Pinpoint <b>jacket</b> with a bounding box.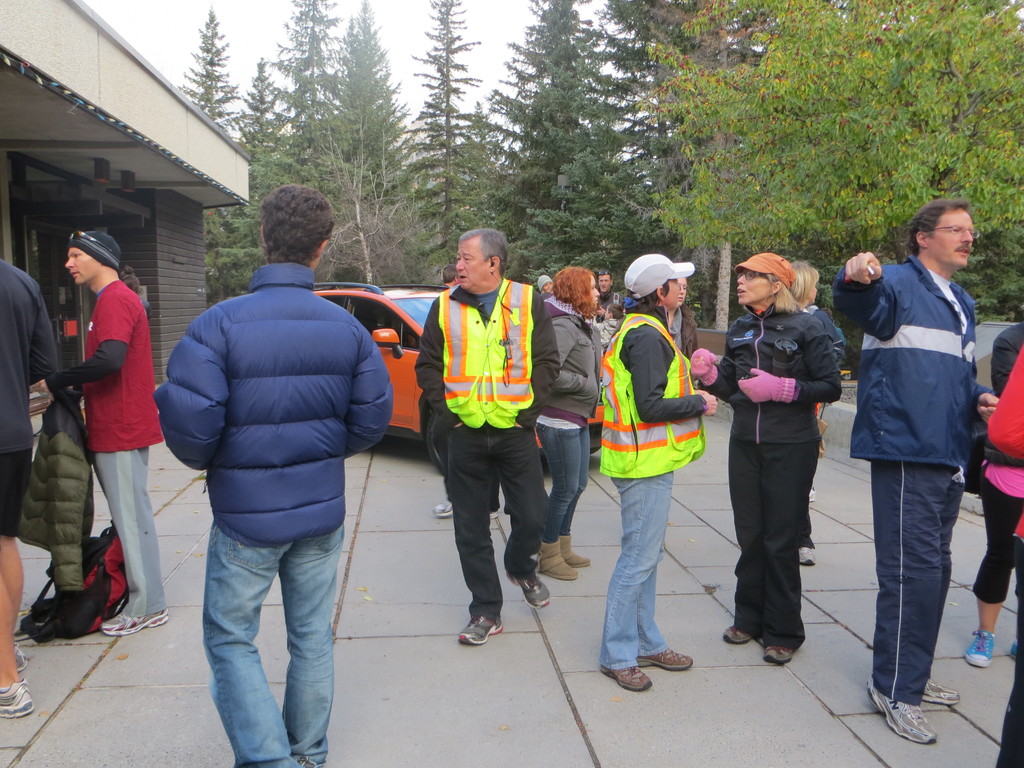
rect(710, 296, 842, 469).
